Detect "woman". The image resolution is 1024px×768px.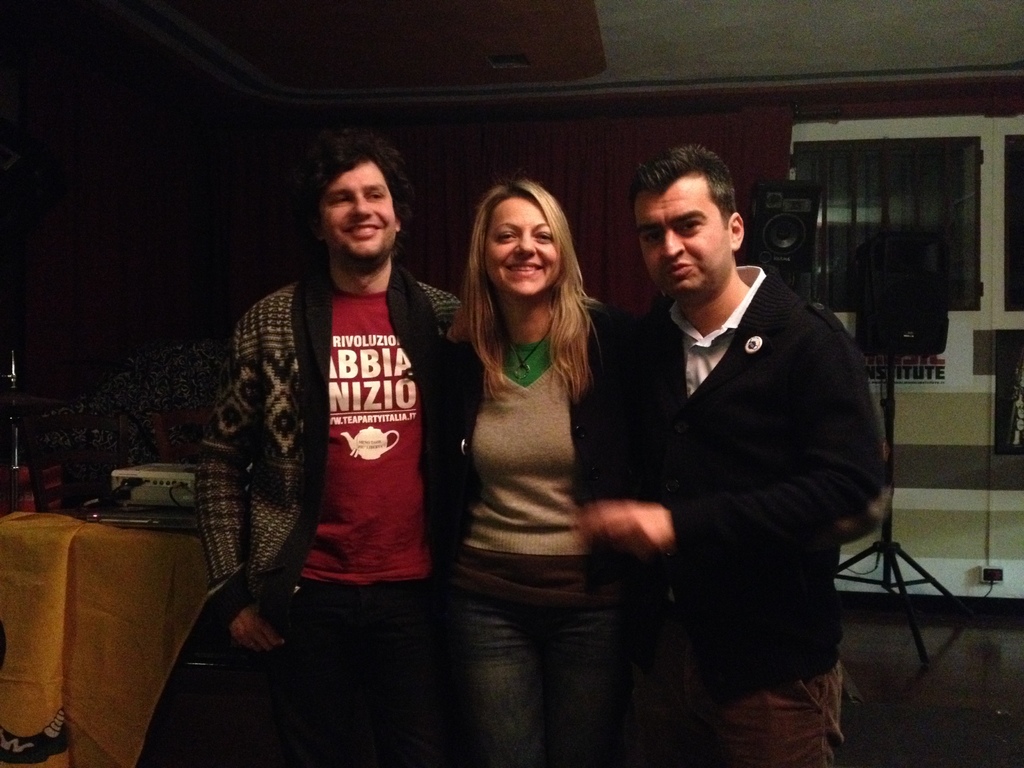
l=420, t=160, r=655, b=742.
